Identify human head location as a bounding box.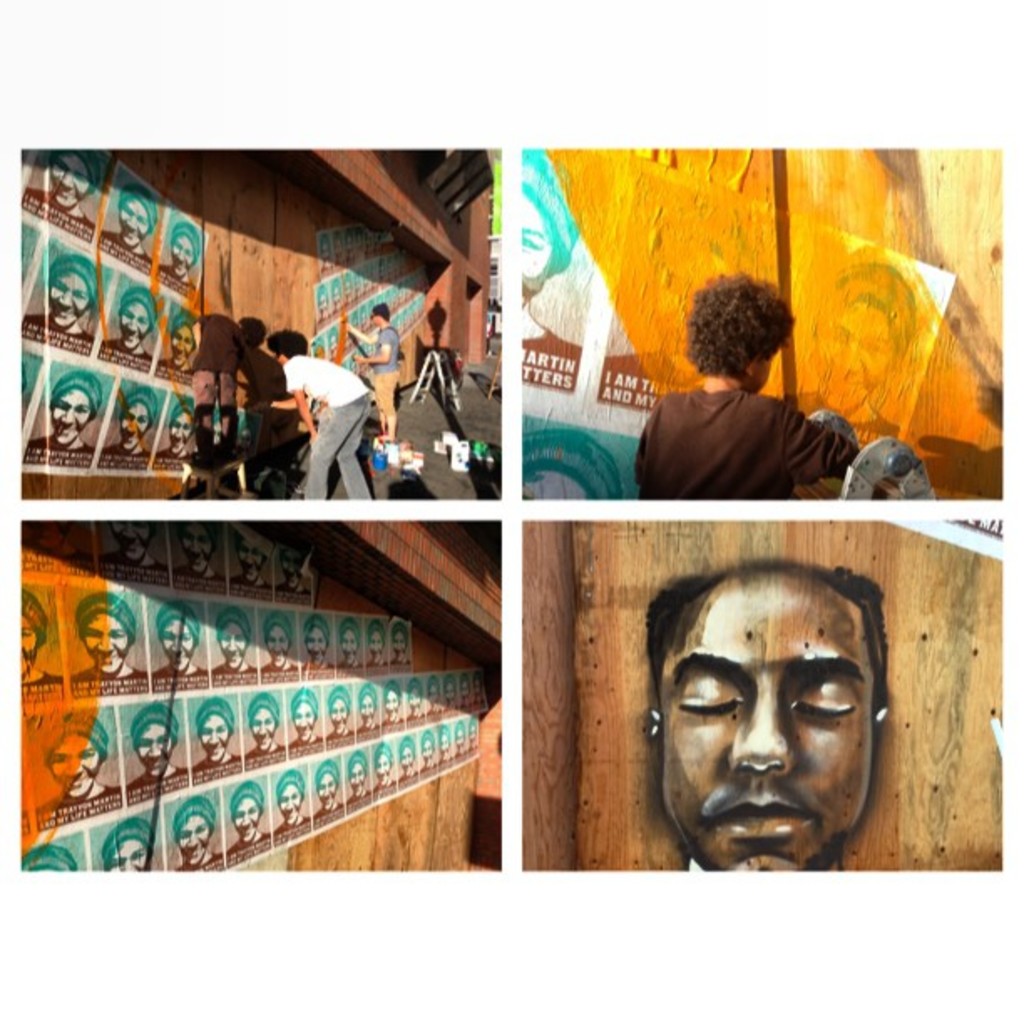
box(371, 301, 388, 326).
